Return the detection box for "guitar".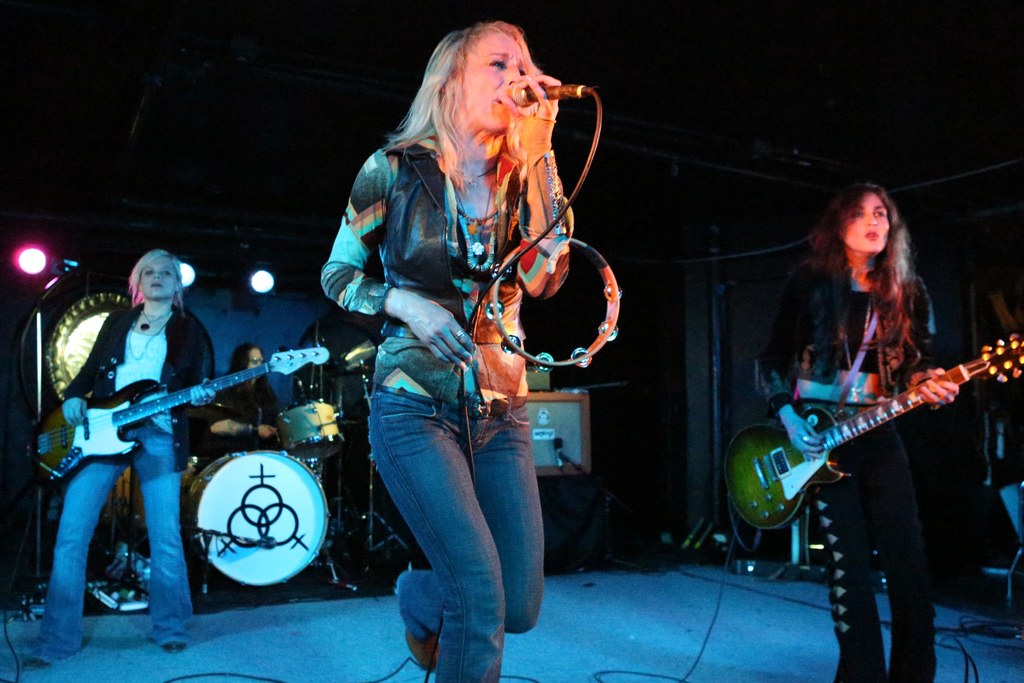
30, 344, 330, 484.
